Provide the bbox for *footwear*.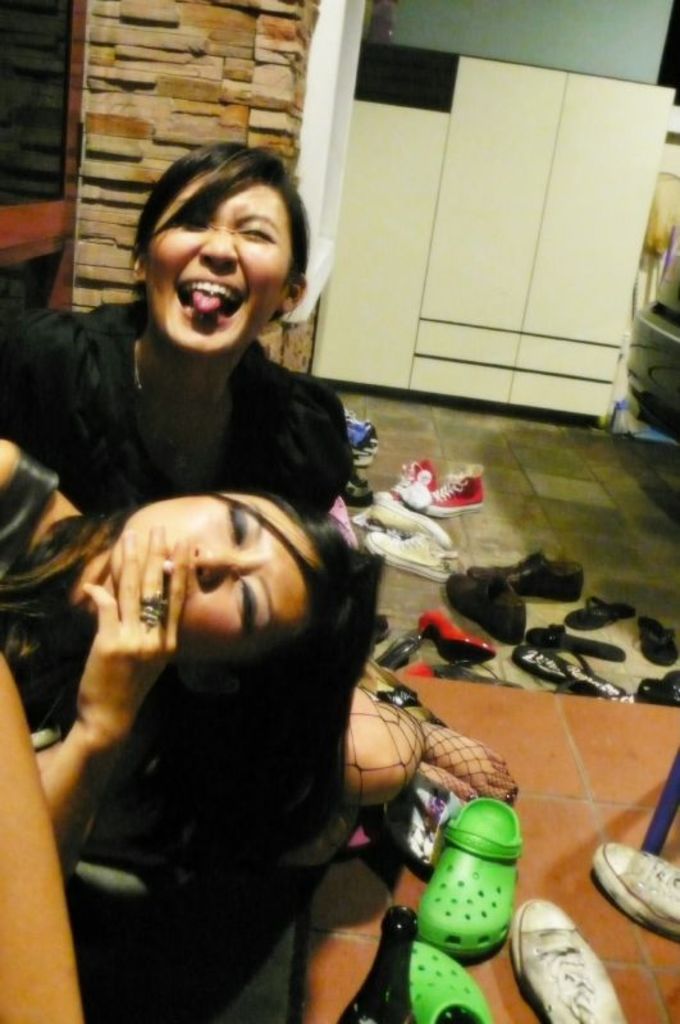
BBox(469, 545, 587, 604).
